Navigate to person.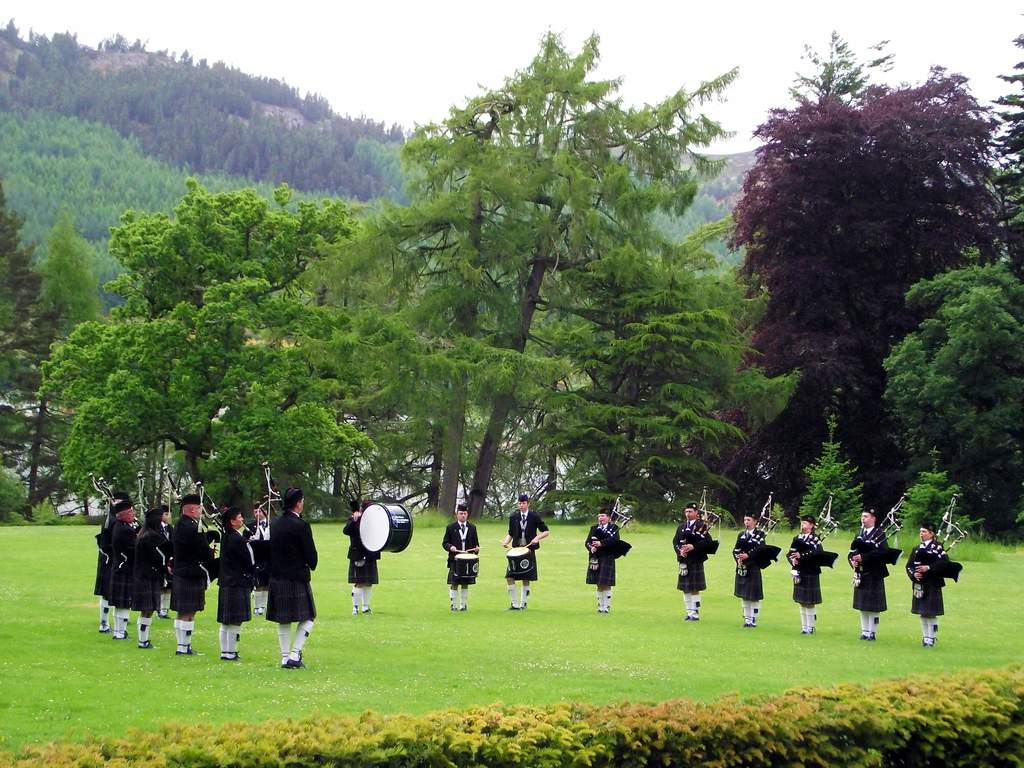
Navigation target: bbox=[729, 504, 769, 630].
